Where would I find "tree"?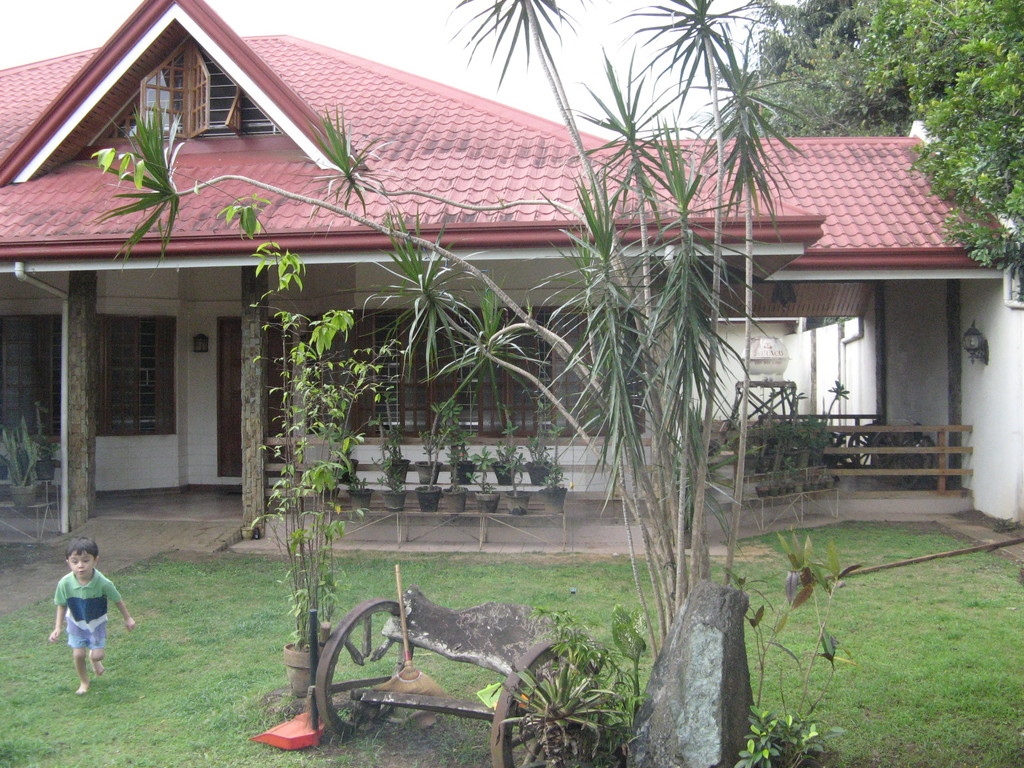
At locate(90, 0, 815, 767).
